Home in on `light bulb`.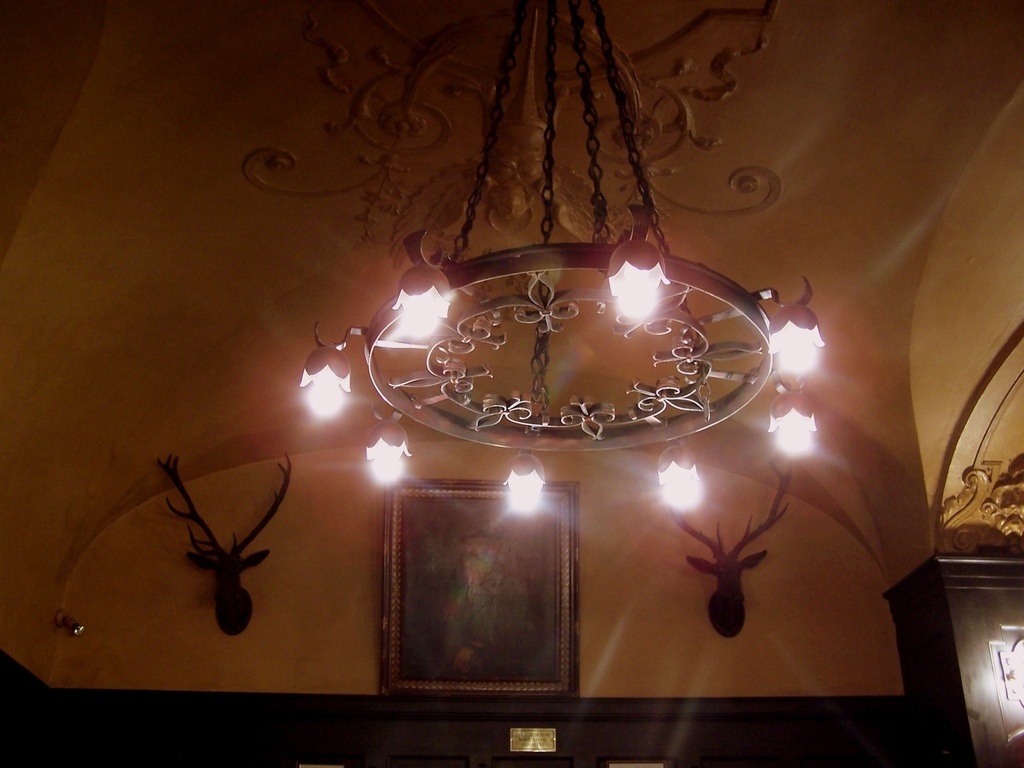
Homed in at <region>374, 446, 404, 486</region>.
